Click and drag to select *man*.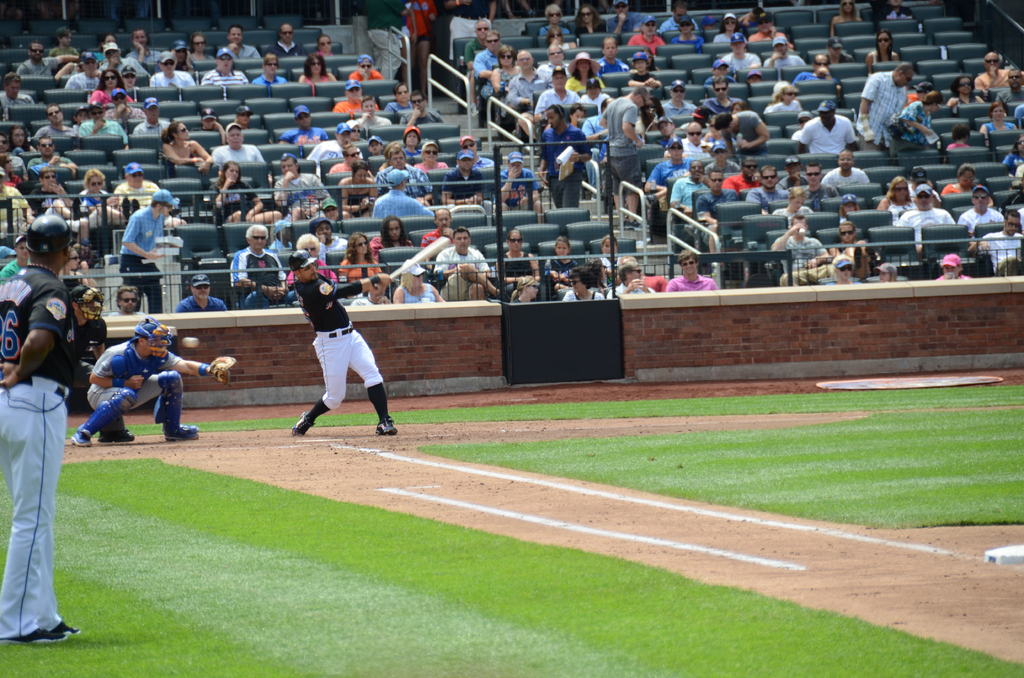
Selection: 662 79 695 125.
